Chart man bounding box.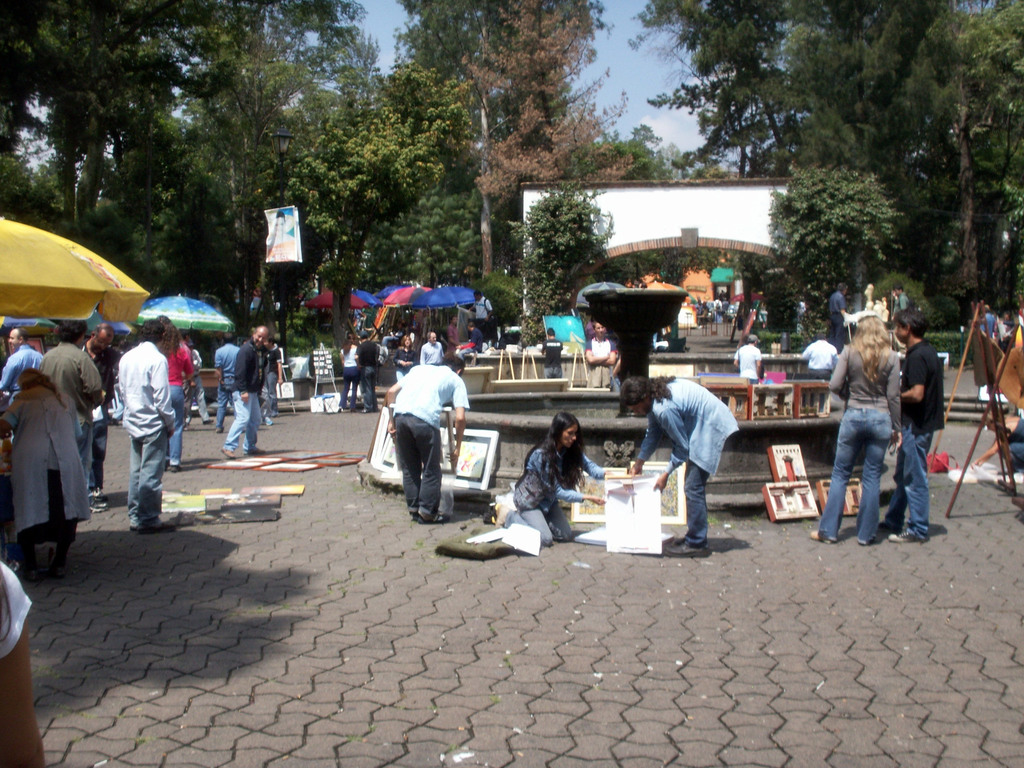
Charted: l=418, t=330, r=444, b=364.
